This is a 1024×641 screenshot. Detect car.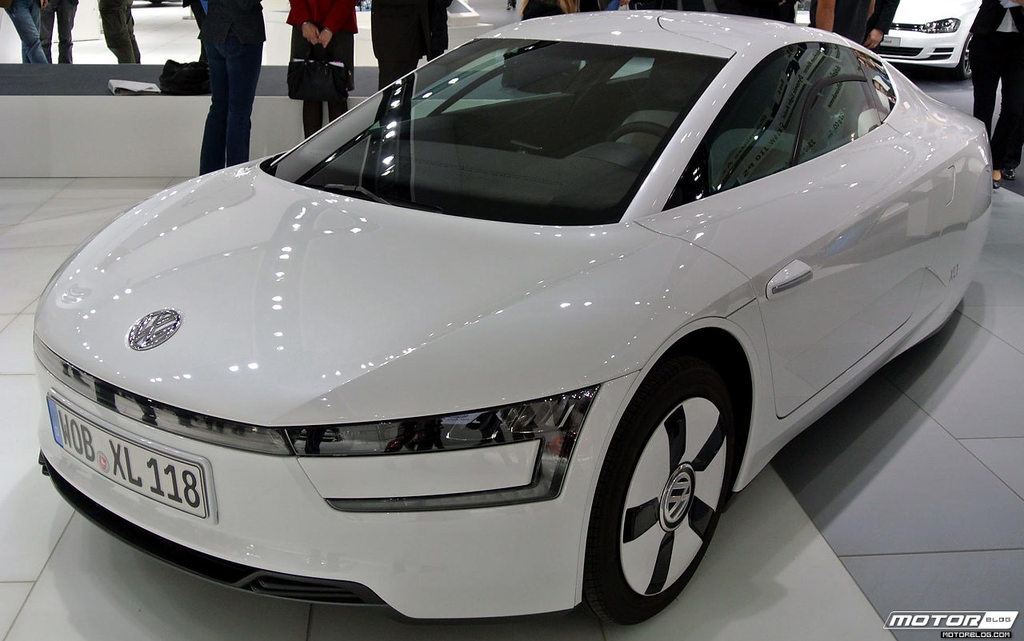
(left=24, top=5, right=998, bottom=628).
